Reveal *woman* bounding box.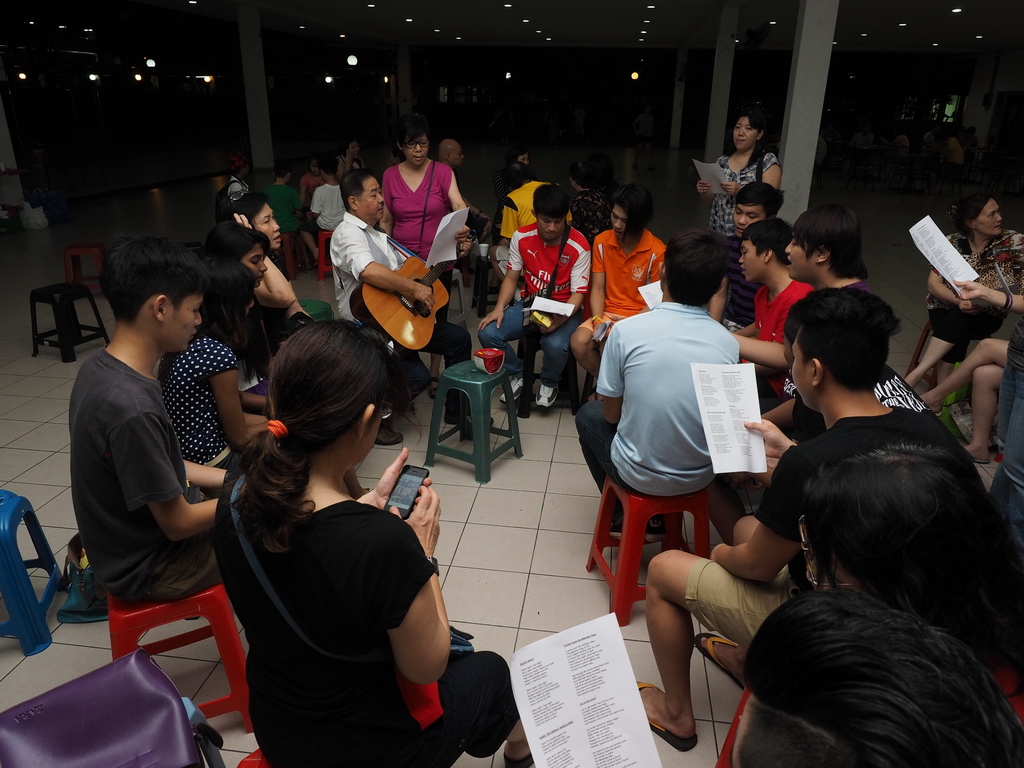
Revealed: rect(378, 113, 472, 397).
